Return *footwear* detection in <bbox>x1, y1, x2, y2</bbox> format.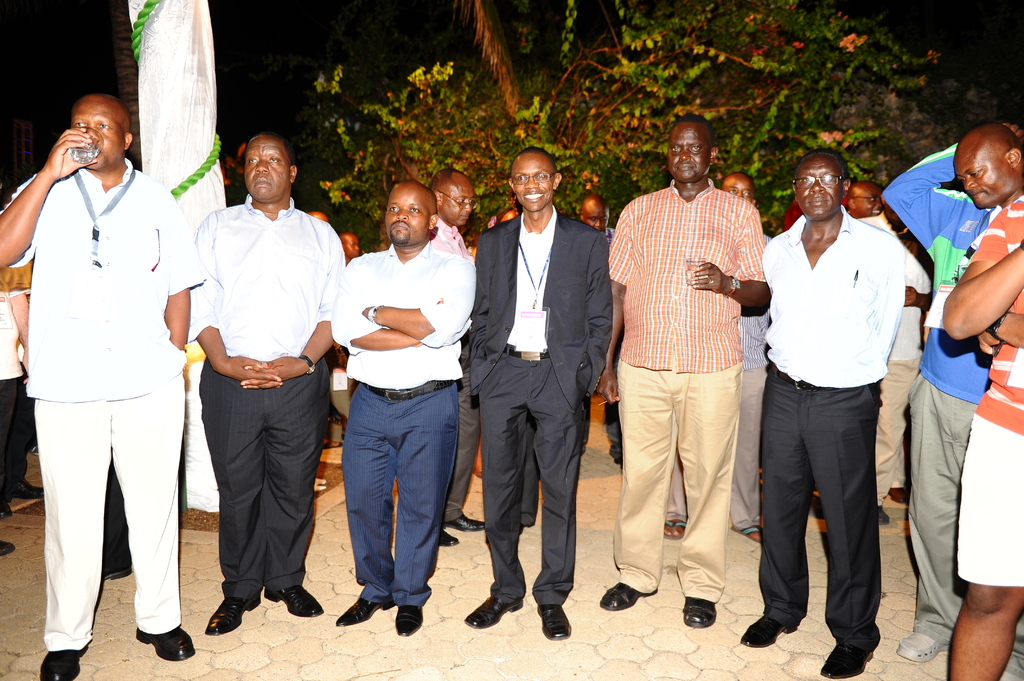
<bbox>740, 616, 788, 646</bbox>.
